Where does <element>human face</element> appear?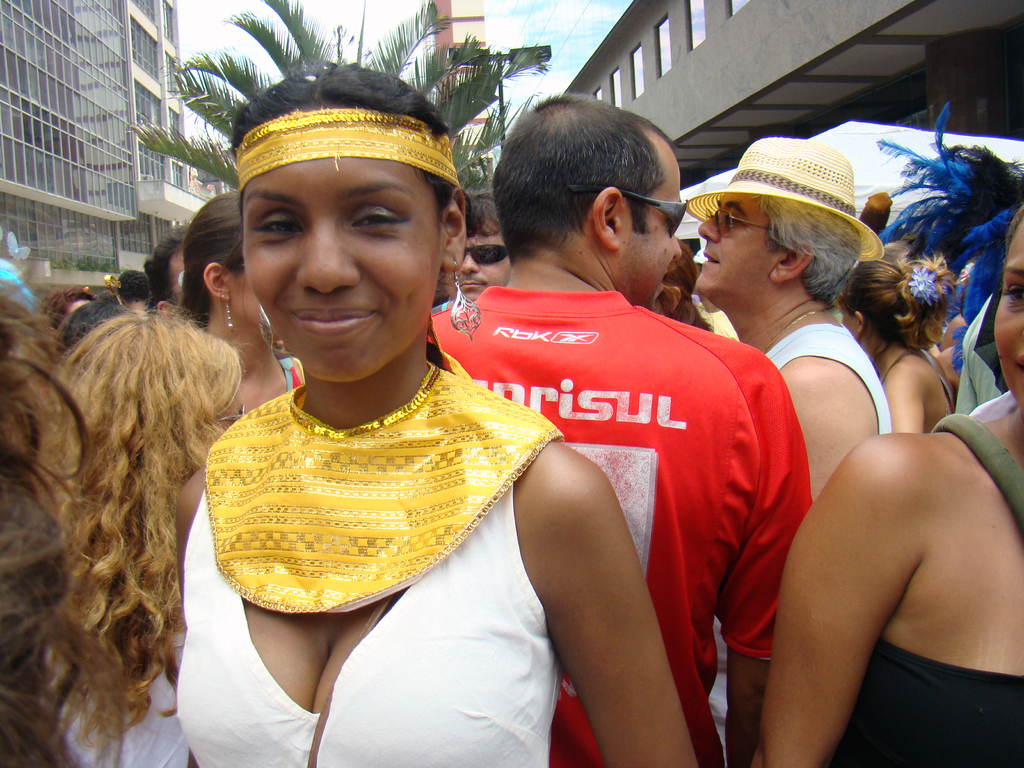
Appears at <region>604, 160, 684, 307</region>.
